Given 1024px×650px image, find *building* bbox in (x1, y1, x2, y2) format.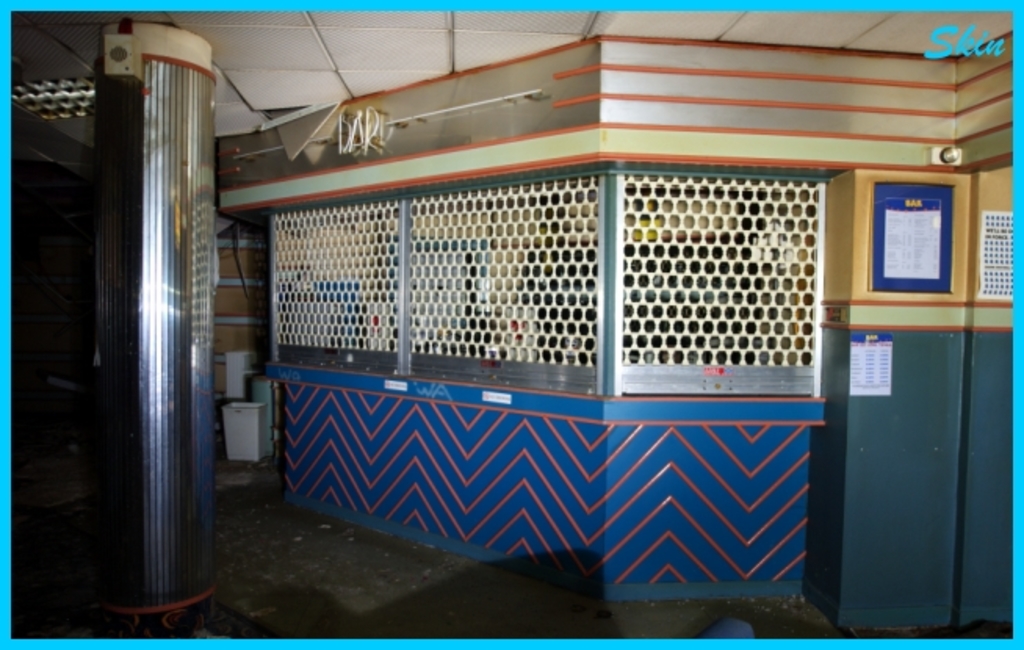
(11, 13, 1013, 637).
